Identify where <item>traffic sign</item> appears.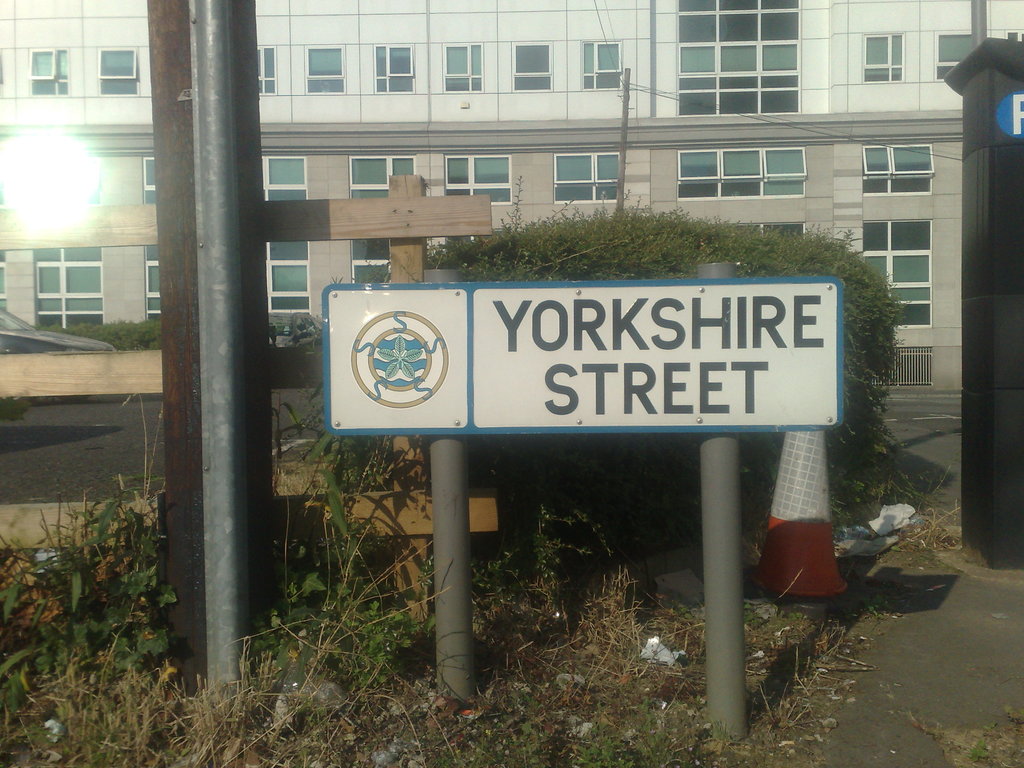
Appears at box(324, 278, 847, 435).
